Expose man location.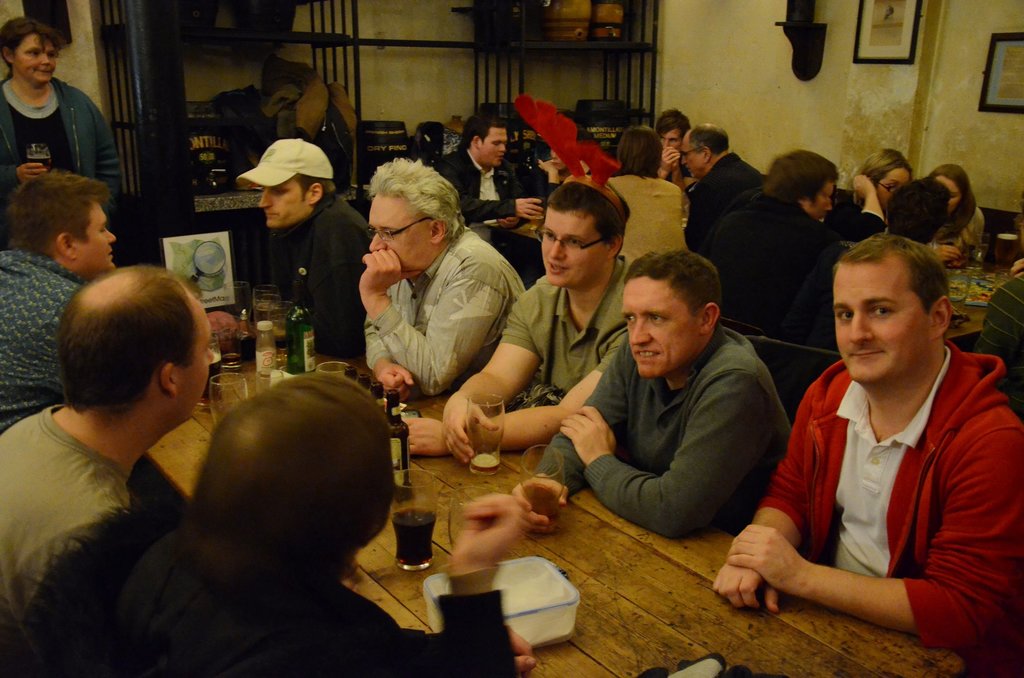
Exposed at (0,266,216,677).
